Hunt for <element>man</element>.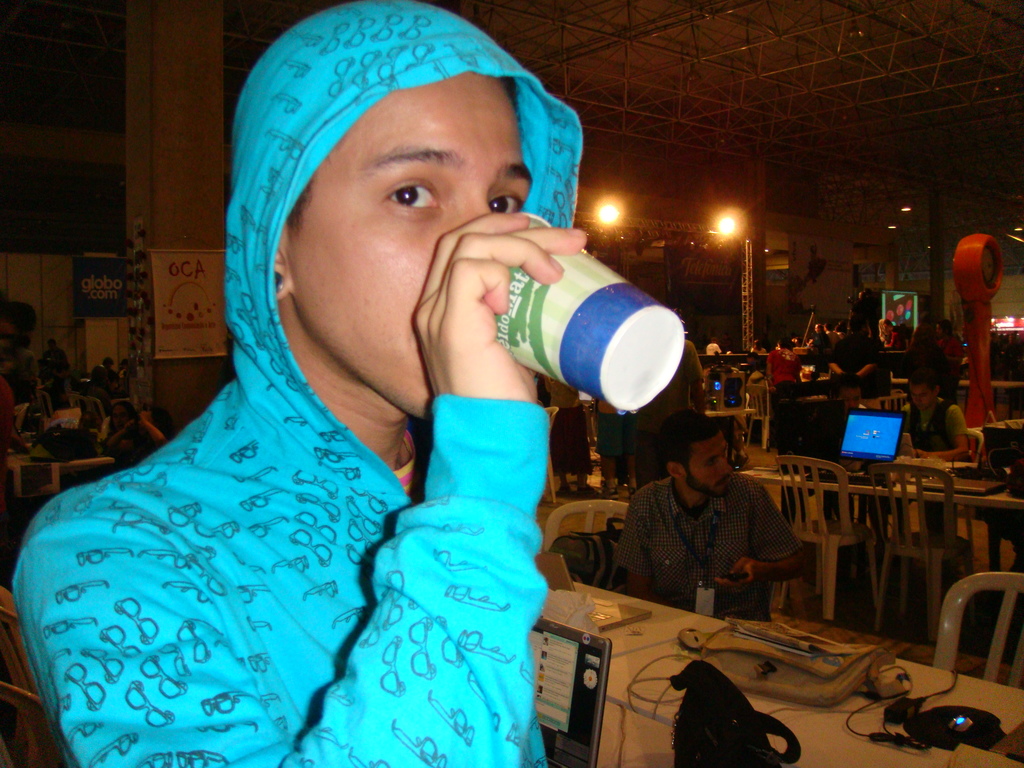
Hunted down at 768/340/799/394.
